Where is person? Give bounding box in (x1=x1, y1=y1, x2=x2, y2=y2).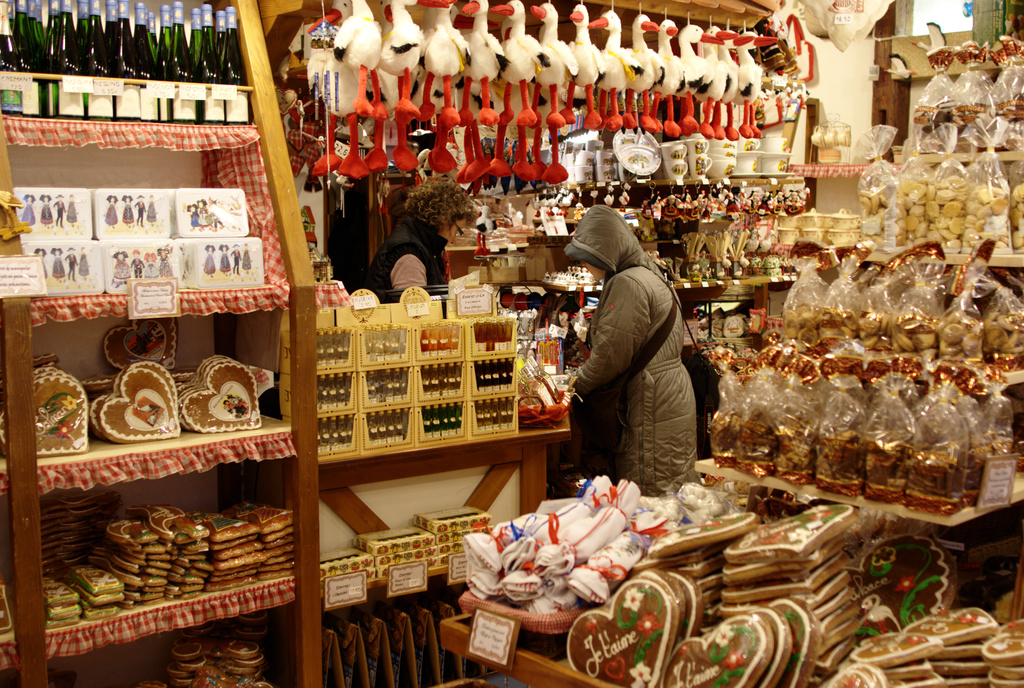
(x1=564, y1=181, x2=710, y2=520).
